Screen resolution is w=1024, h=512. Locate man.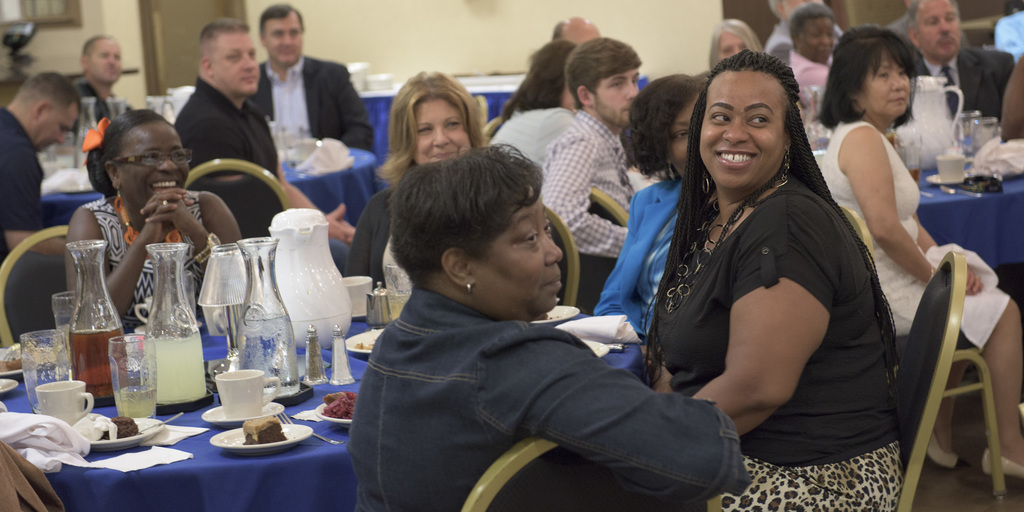
(left=74, top=33, right=122, bottom=101).
